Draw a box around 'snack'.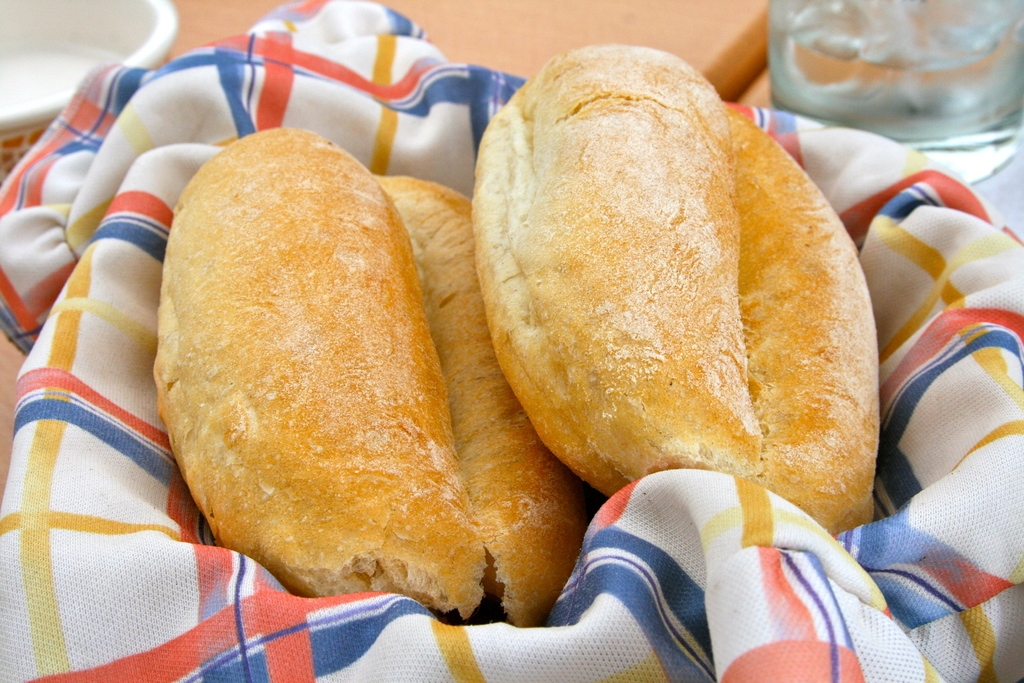
461/44/879/534.
